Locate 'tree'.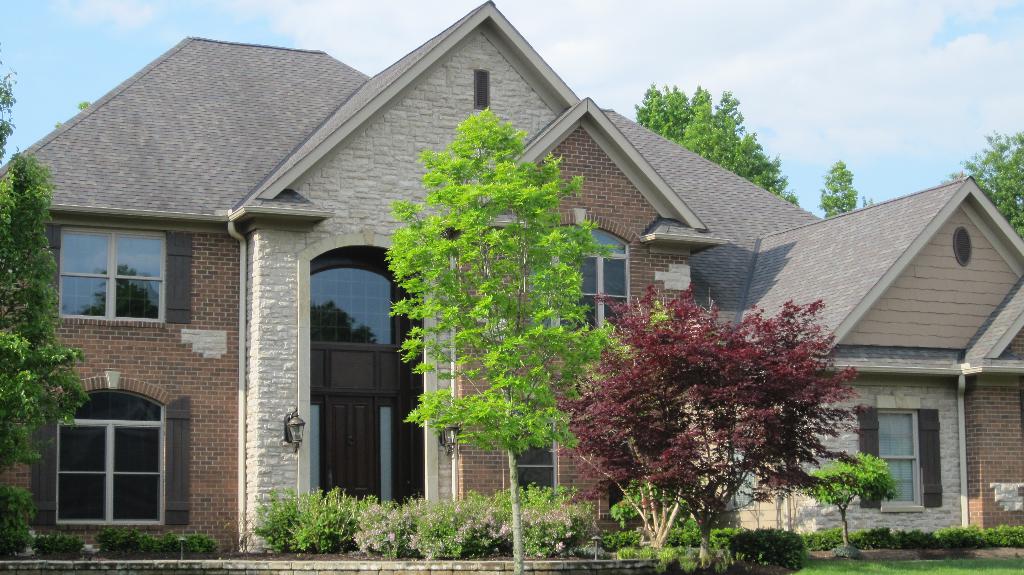
Bounding box: <box>552,277,873,553</box>.
